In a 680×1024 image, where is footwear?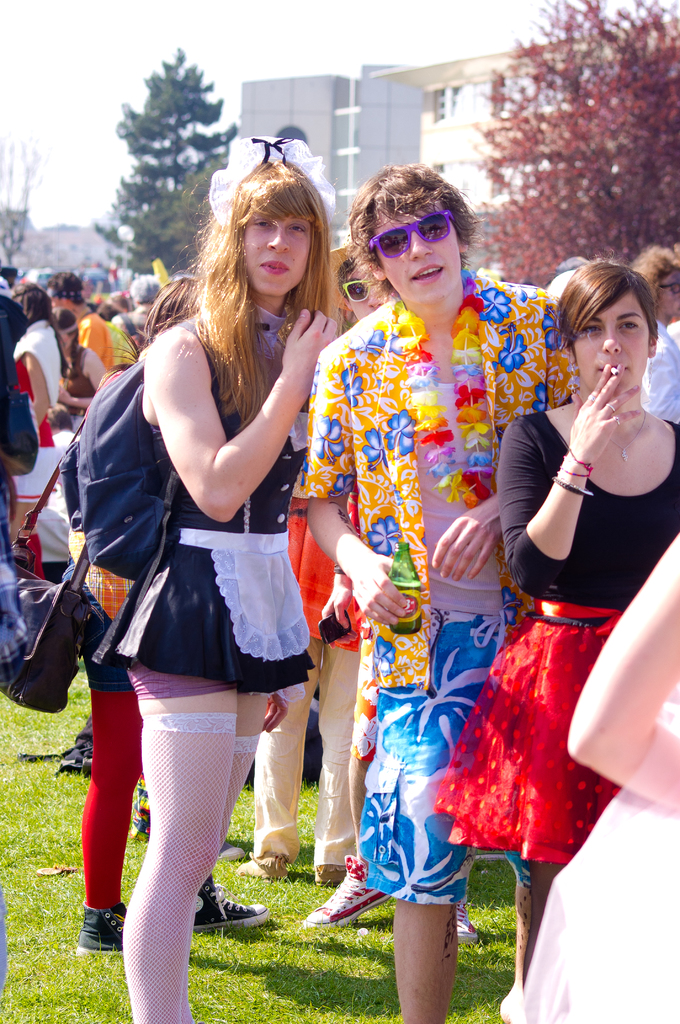
BBox(78, 906, 131, 955).
